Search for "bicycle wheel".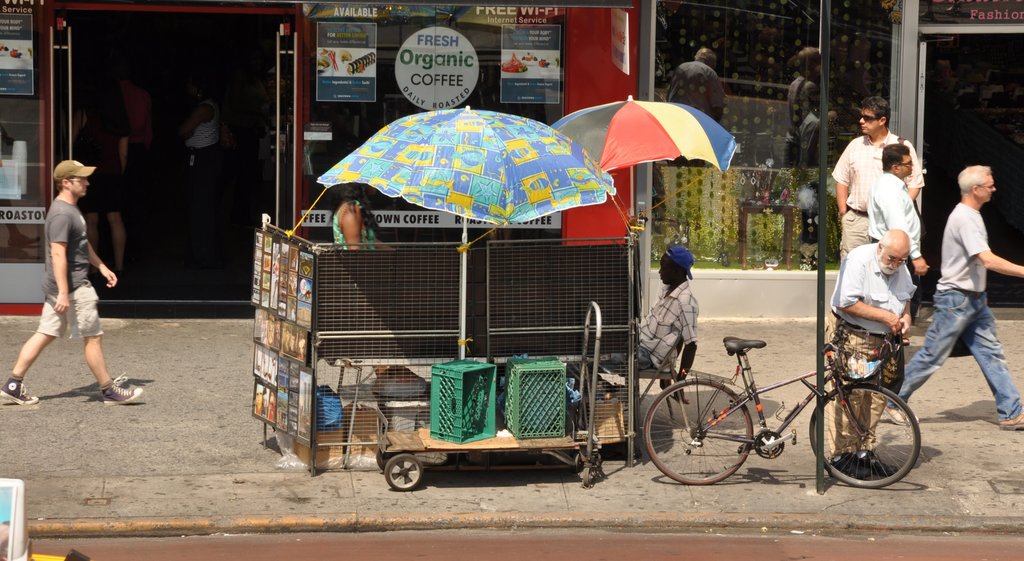
Found at x1=809, y1=387, x2=922, y2=491.
